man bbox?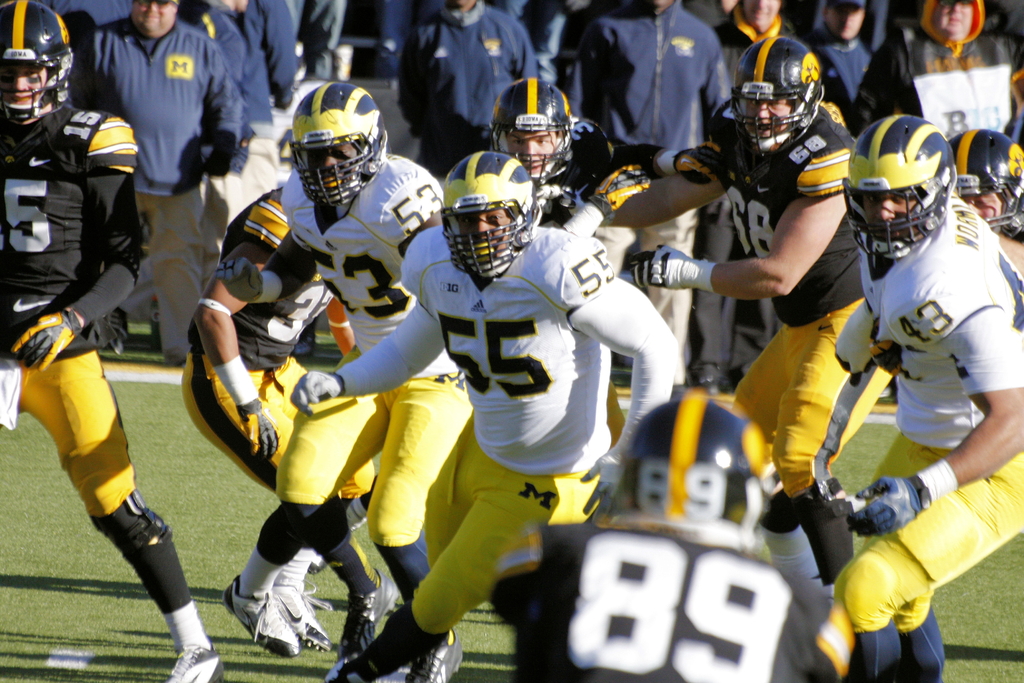
563 0 742 357
